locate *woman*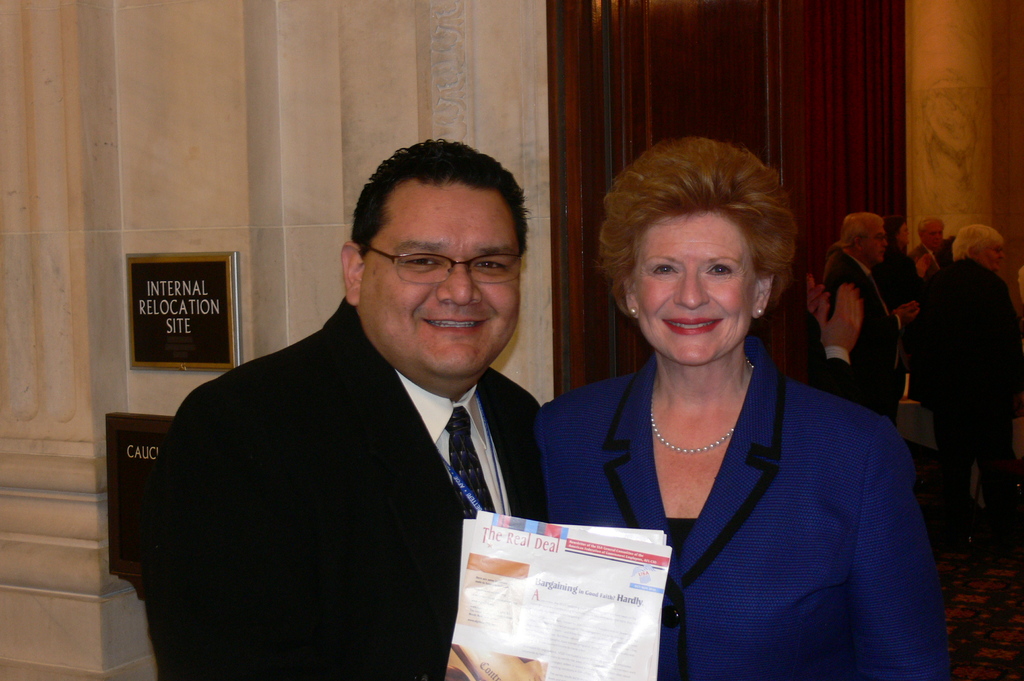
bbox=(521, 120, 938, 663)
